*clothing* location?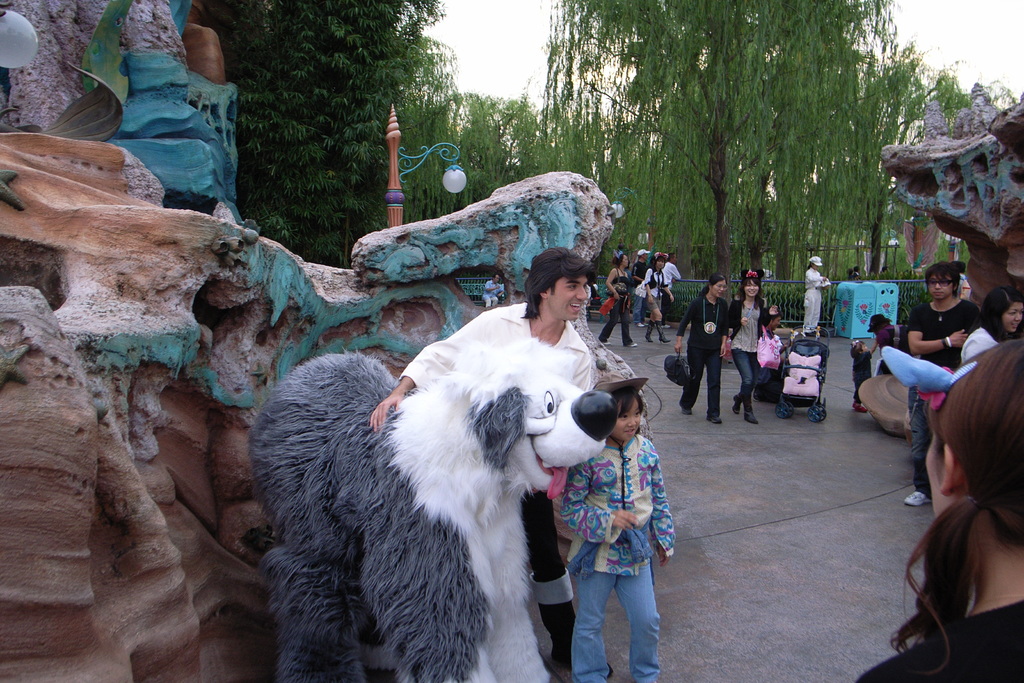
(x1=875, y1=322, x2=912, y2=356)
